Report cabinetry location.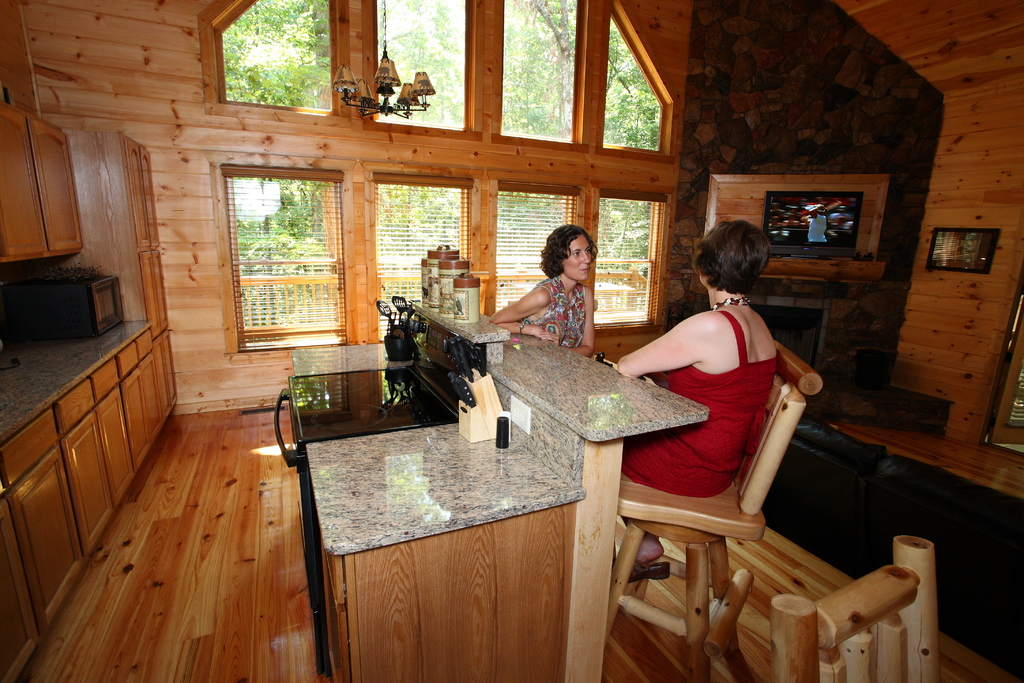
Report: (left=113, top=124, right=174, bottom=335).
